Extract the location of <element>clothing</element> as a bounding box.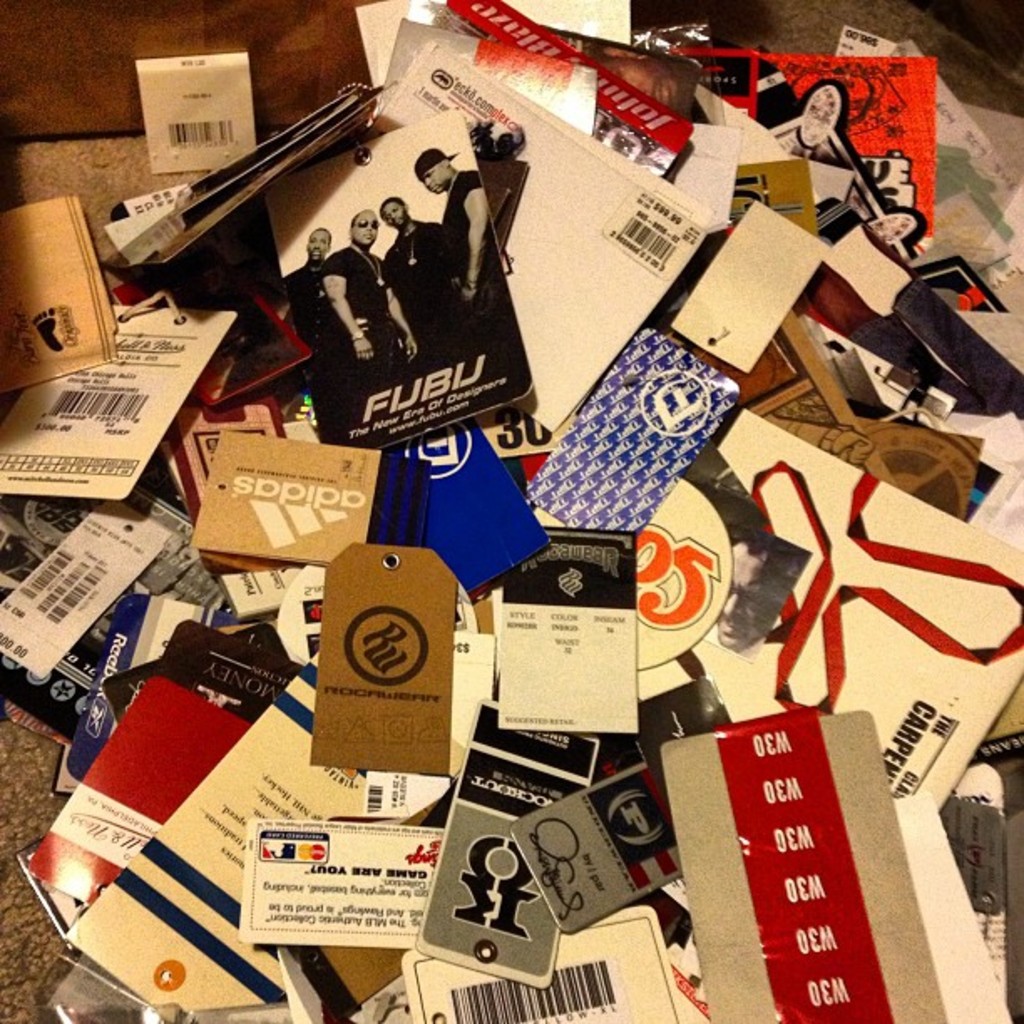
detection(390, 219, 450, 371).
